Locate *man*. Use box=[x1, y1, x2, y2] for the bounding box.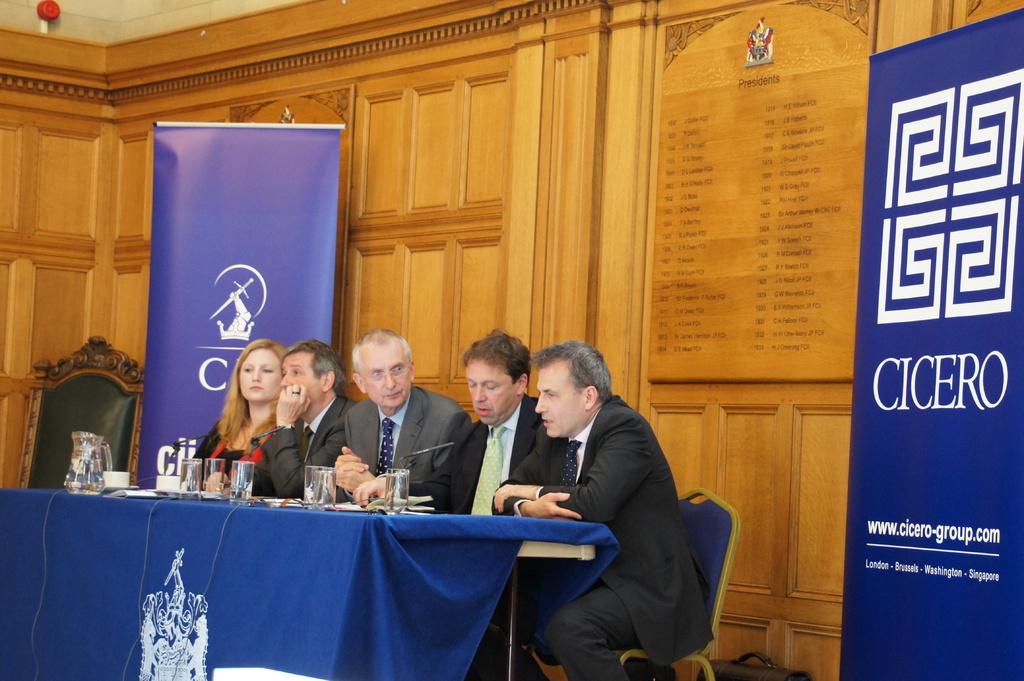
box=[316, 324, 488, 506].
